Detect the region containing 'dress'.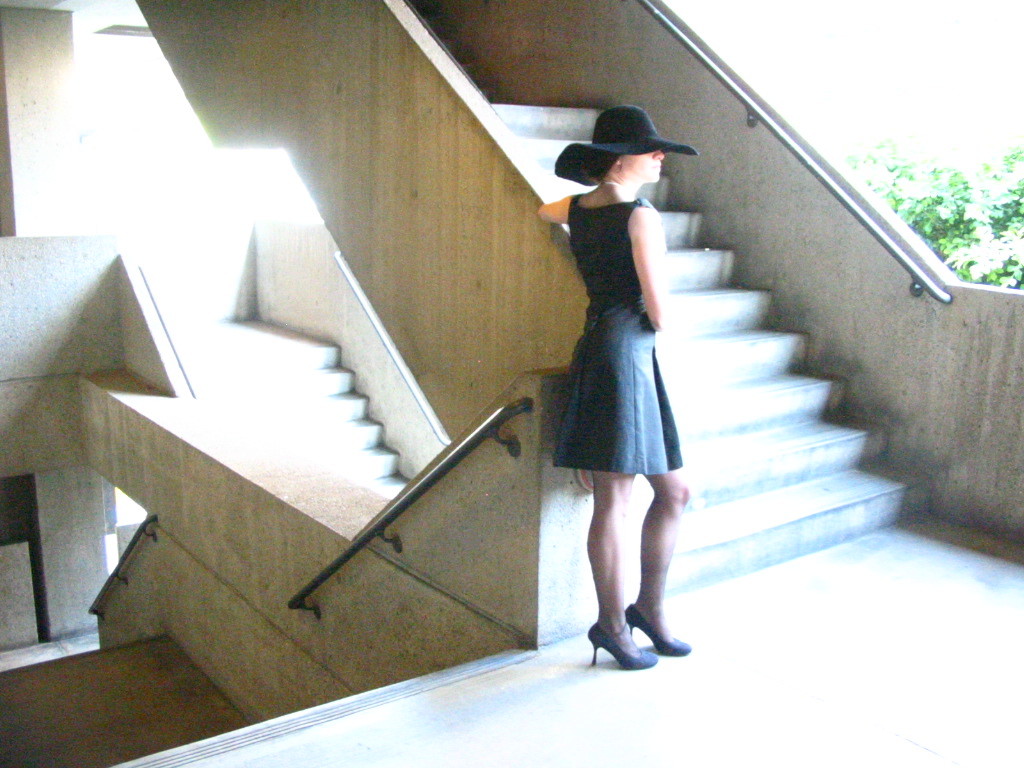
[553,192,692,478].
